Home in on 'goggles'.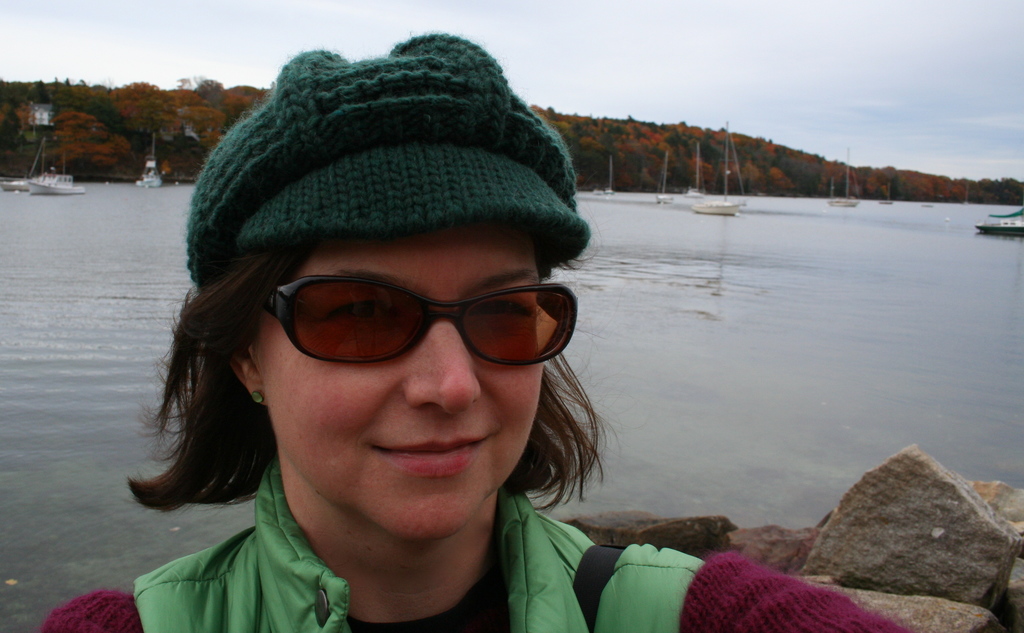
Homed in at [239,264,566,379].
